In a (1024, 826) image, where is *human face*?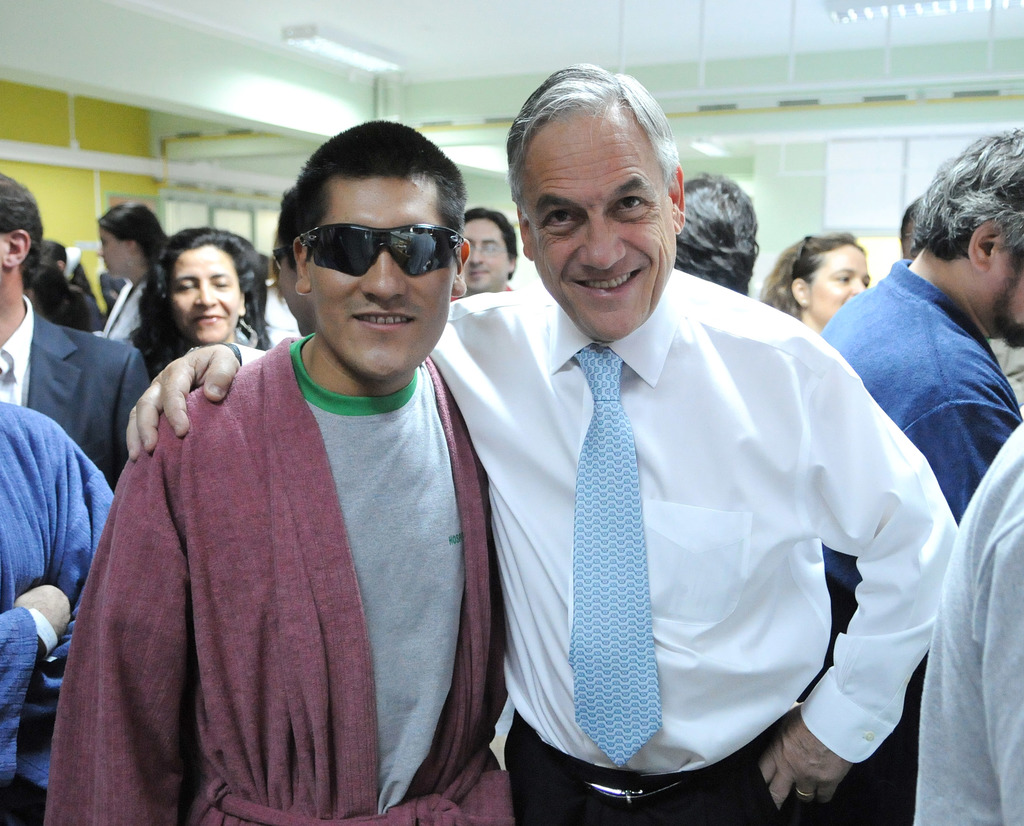
region(307, 174, 456, 382).
